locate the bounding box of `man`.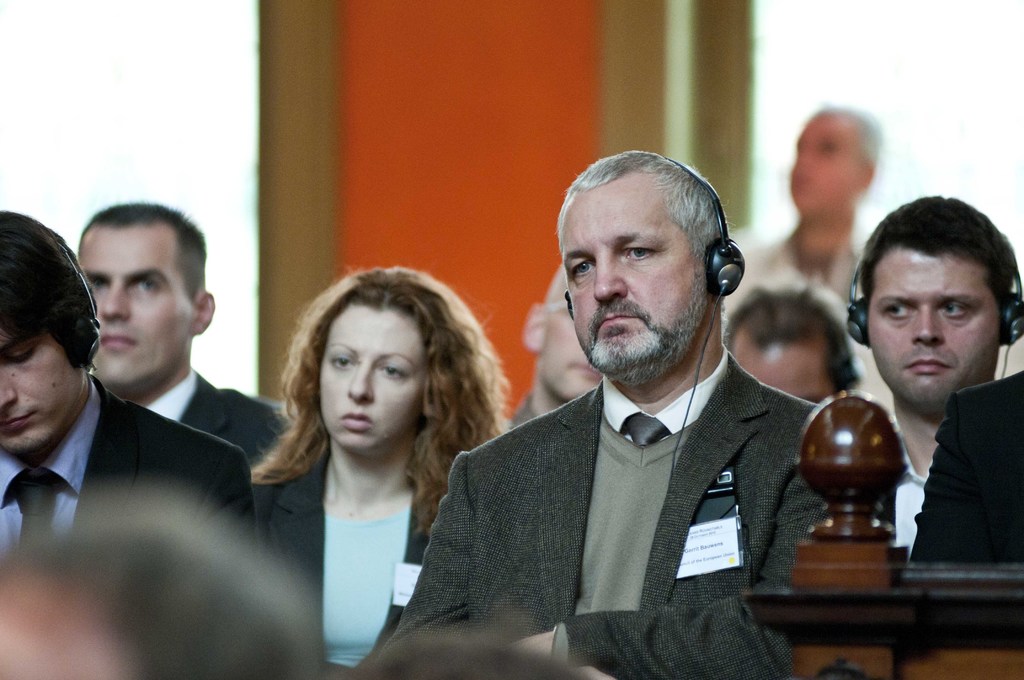
Bounding box: bbox=(499, 263, 602, 439).
